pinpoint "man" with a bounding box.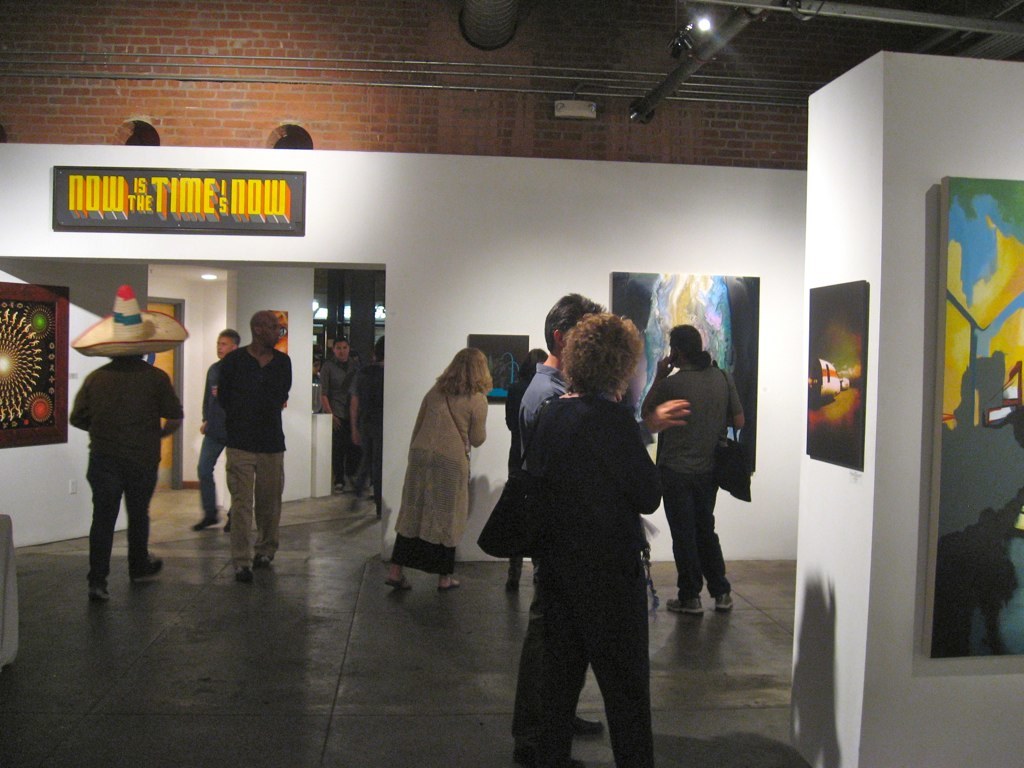
[335, 327, 388, 521].
